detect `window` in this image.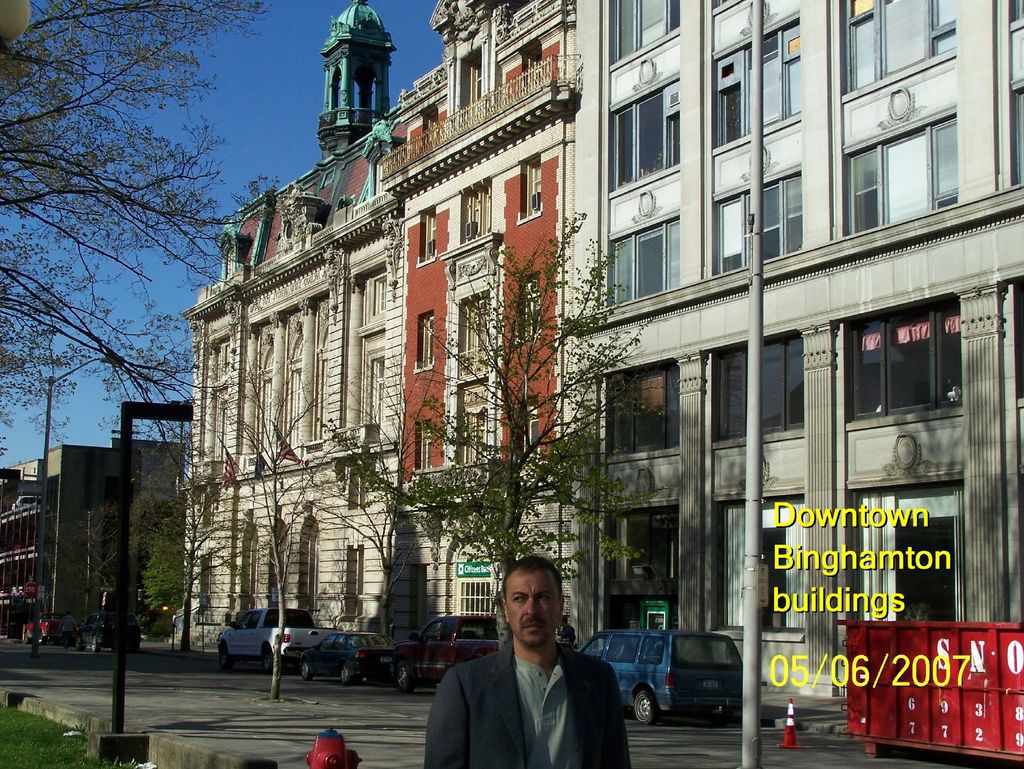
Detection: [left=376, top=270, right=388, bottom=314].
